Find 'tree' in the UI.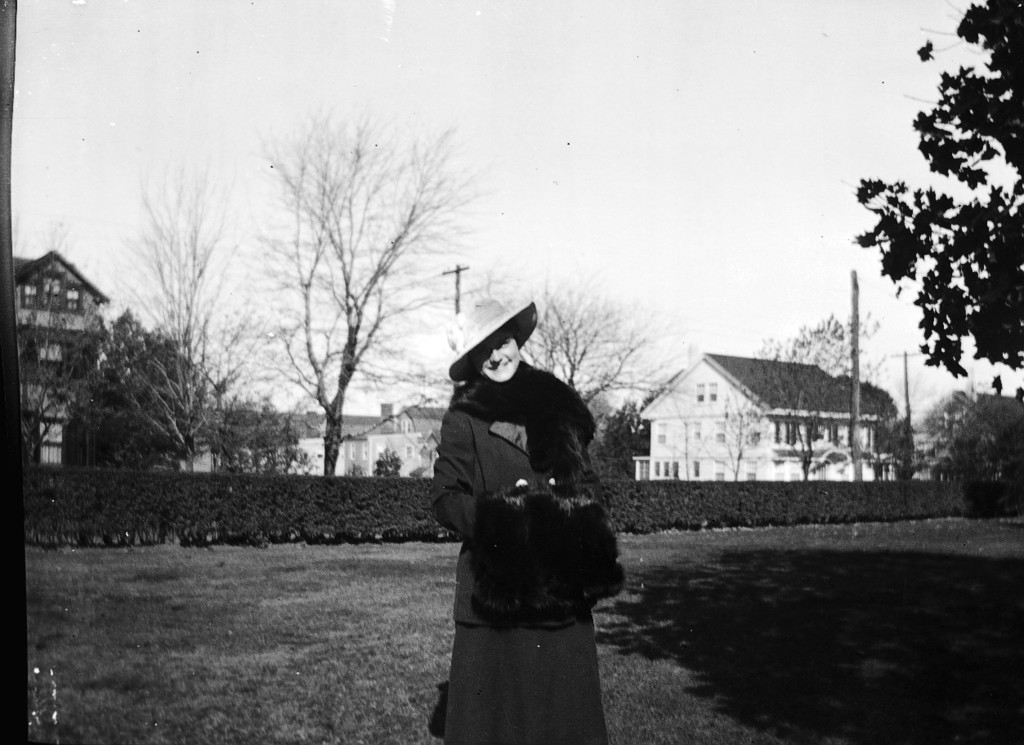
UI element at <box>217,389,308,474</box>.
